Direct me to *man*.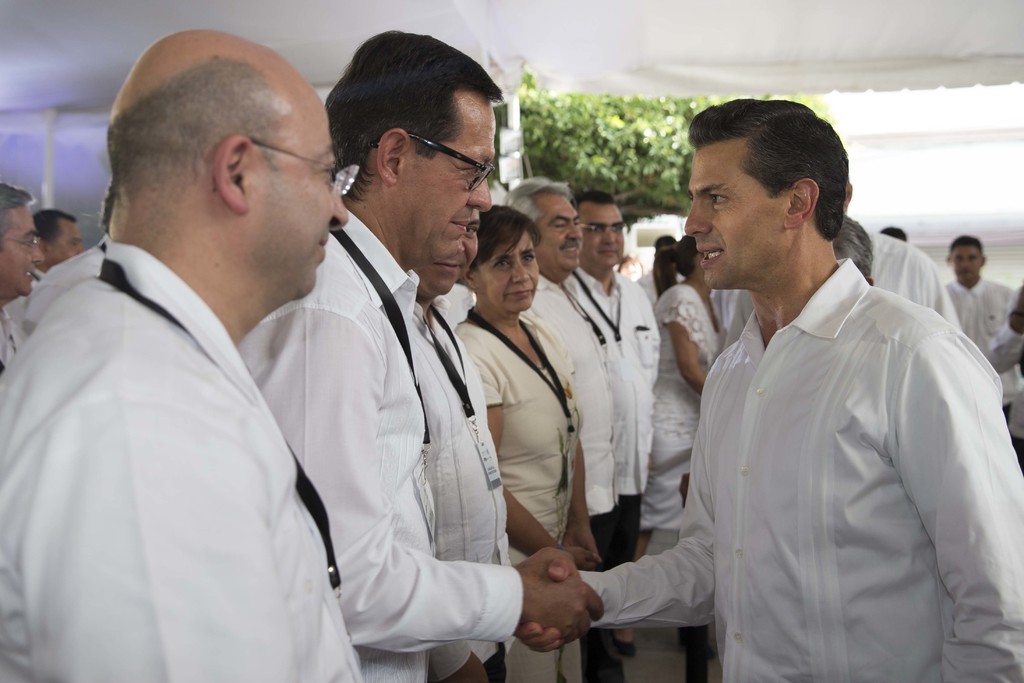
Direction: BBox(31, 207, 84, 274).
